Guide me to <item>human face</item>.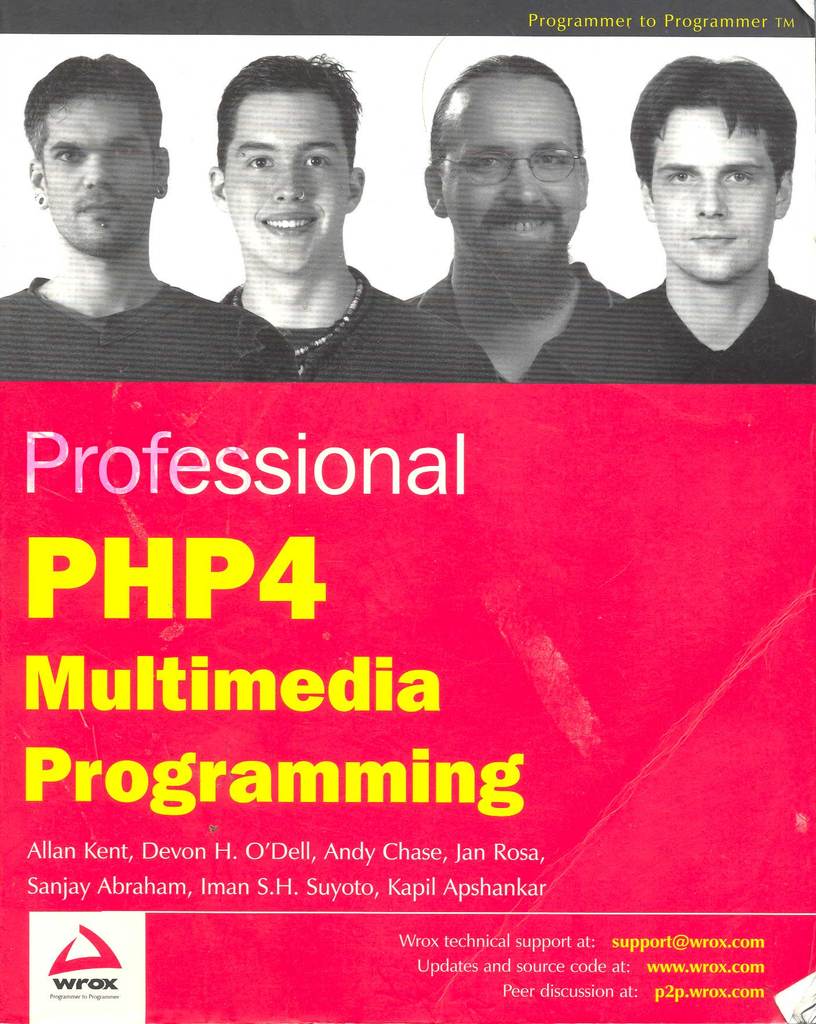
Guidance: [left=429, top=78, right=585, bottom=285].
